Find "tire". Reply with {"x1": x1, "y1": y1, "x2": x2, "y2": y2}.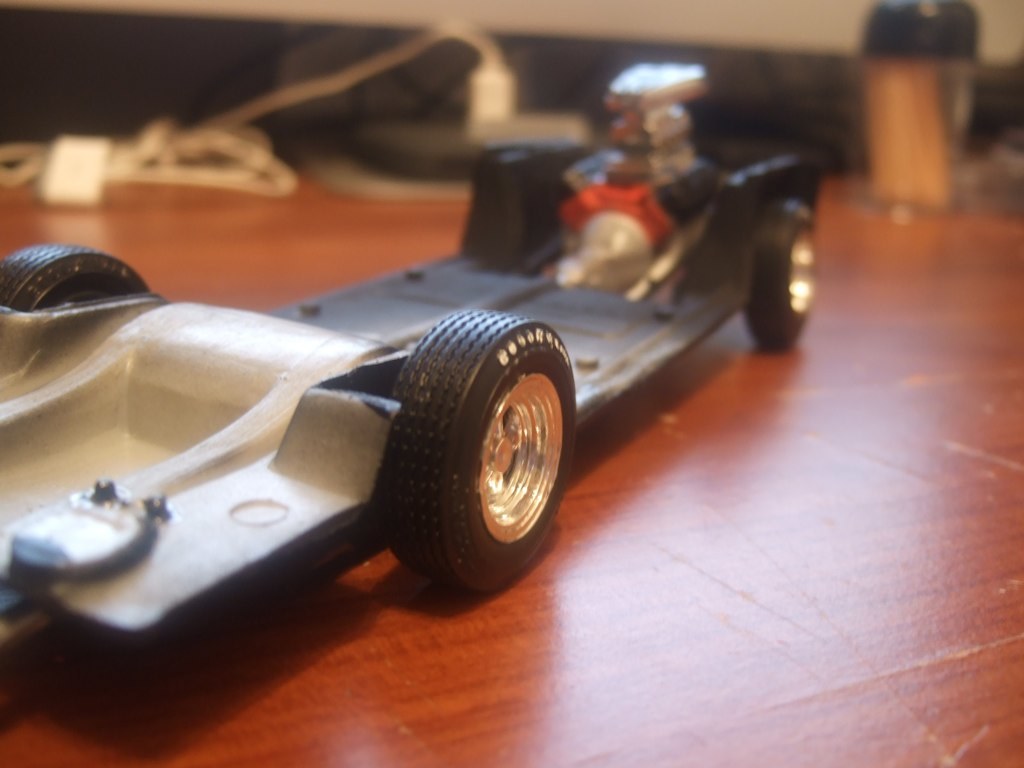
{"x1": 386, "y1": 306, "x2": 575, "y2": 597}.
